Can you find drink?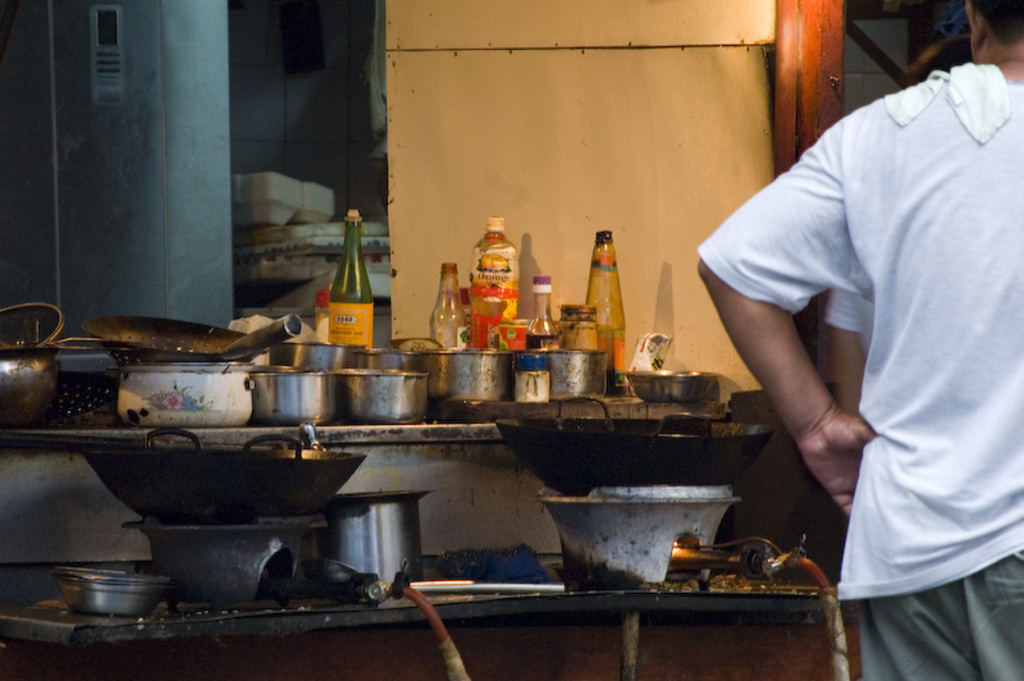
Yes, bounding box: 525:317:562:351.
